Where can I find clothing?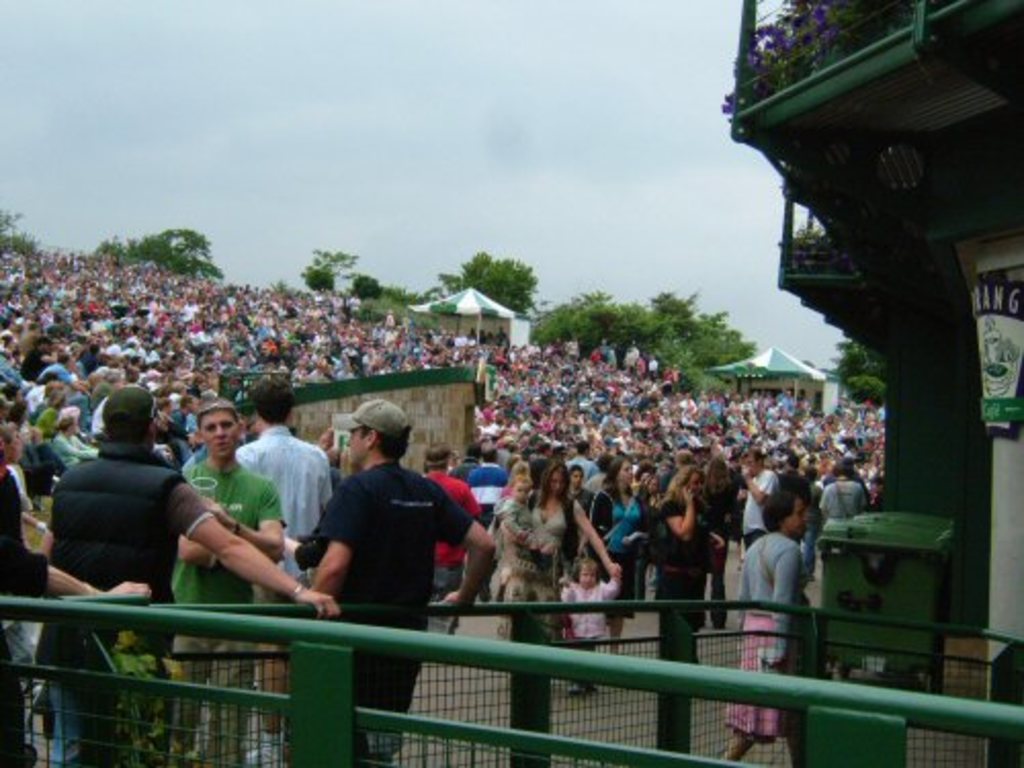
You can find it at region(317, 449, 477, 756).
